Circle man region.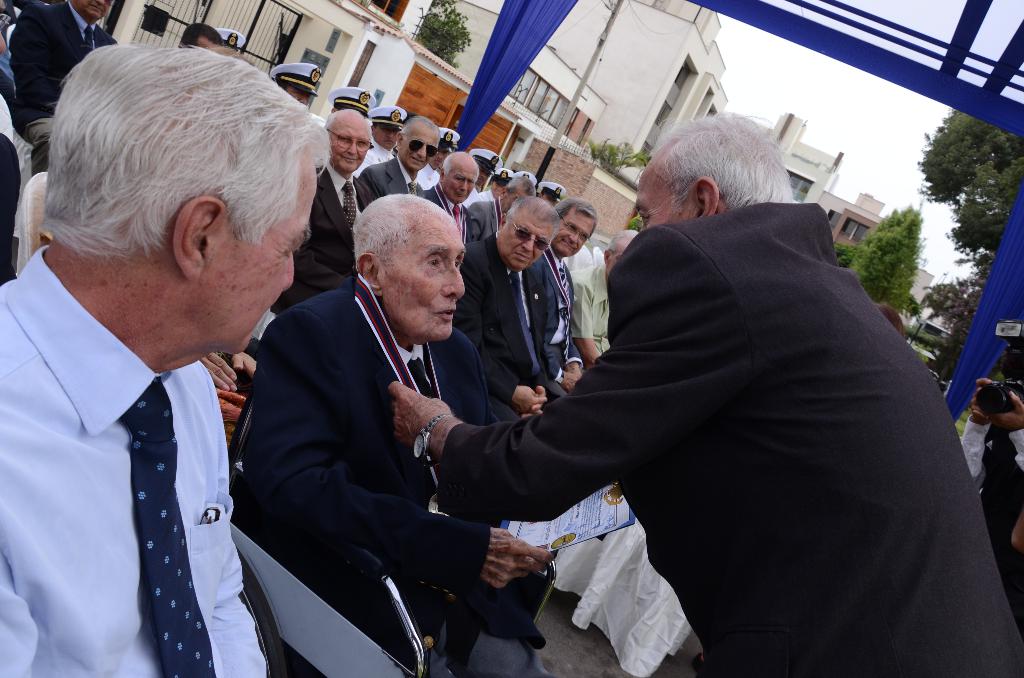
Region: rect(461, 148, 502, 207).
